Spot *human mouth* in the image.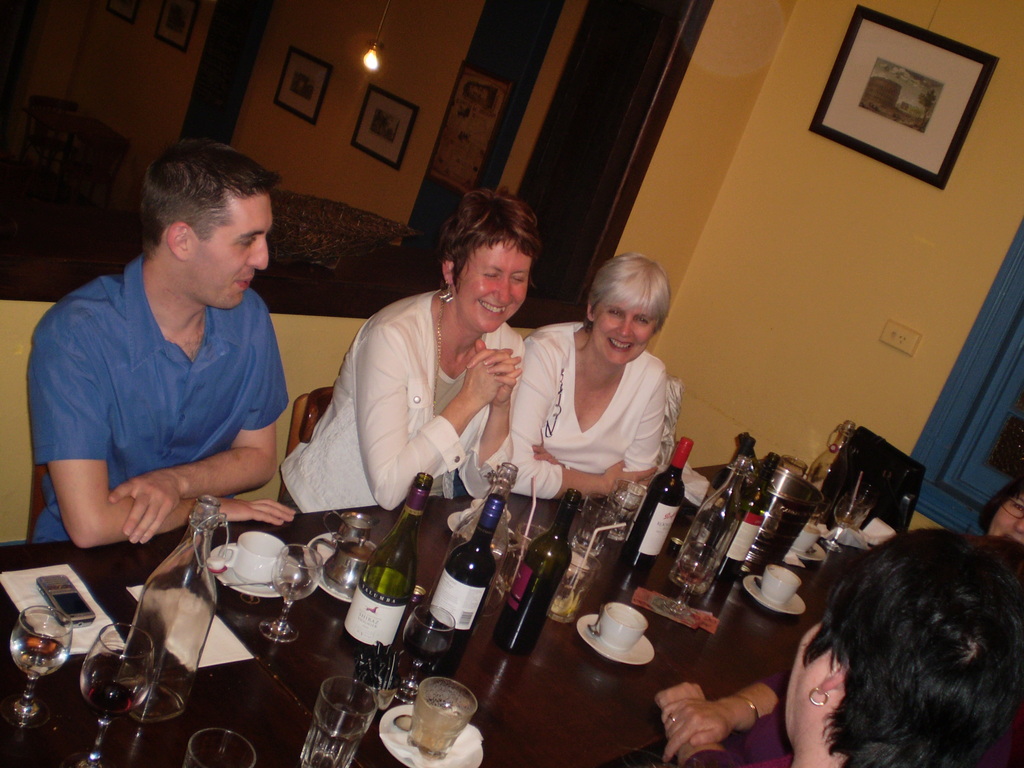
*human mouth* found at pyautogui.locateOnScreen(230, 272, 259, 292).
